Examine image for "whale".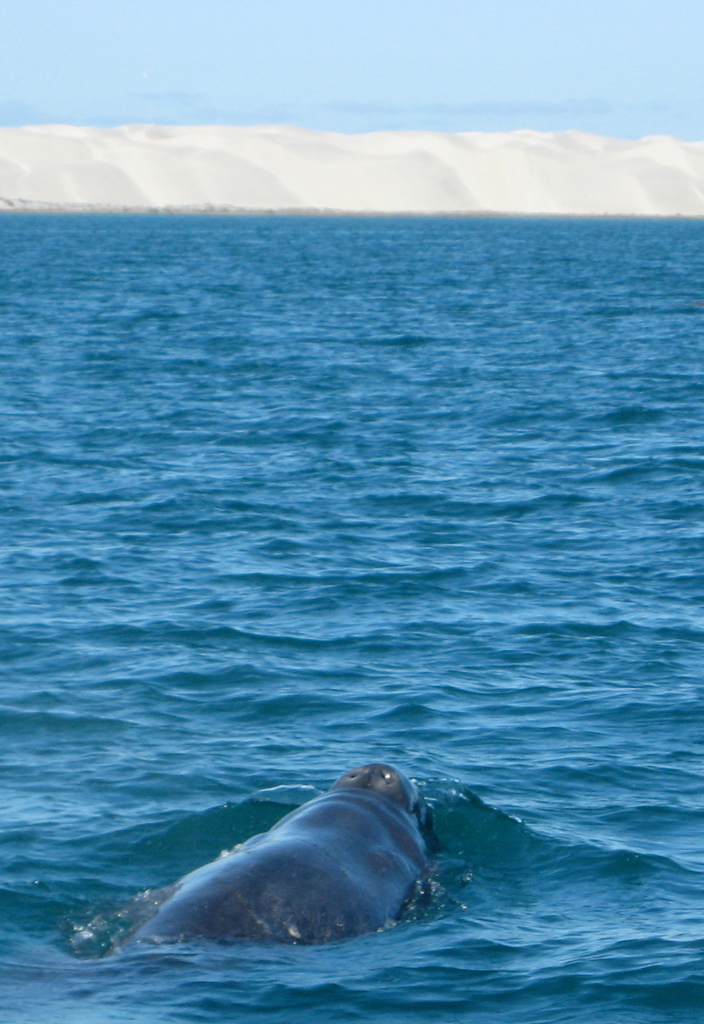
Examination result: (87, 756, 440, 958).
